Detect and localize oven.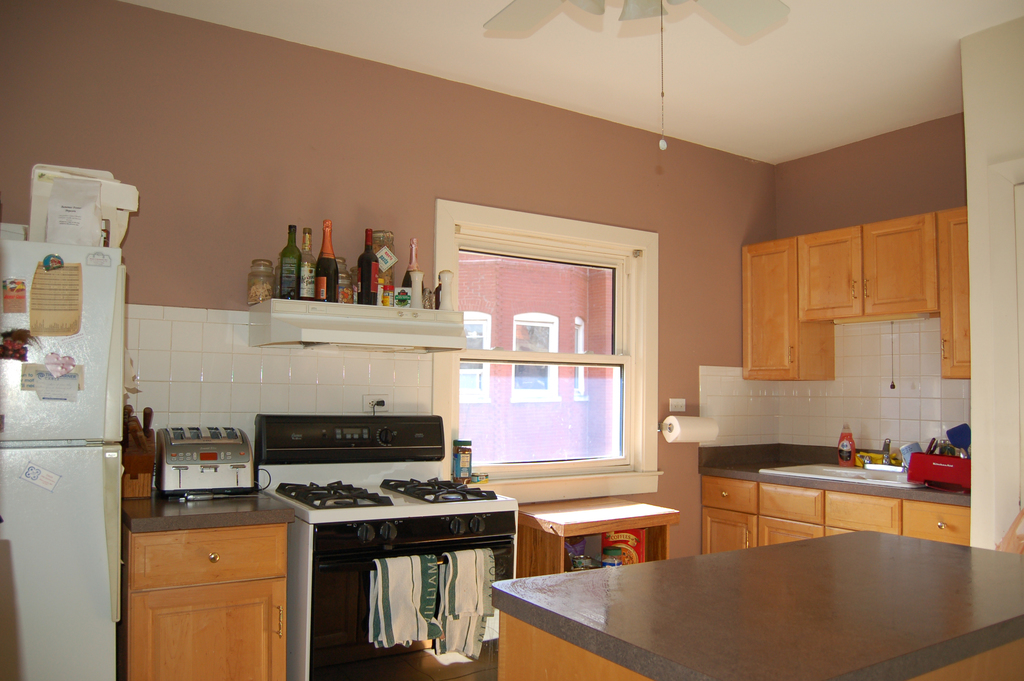
Localized at {"left": 310, "top": 539, "right": 508, "bottom": 680}.
